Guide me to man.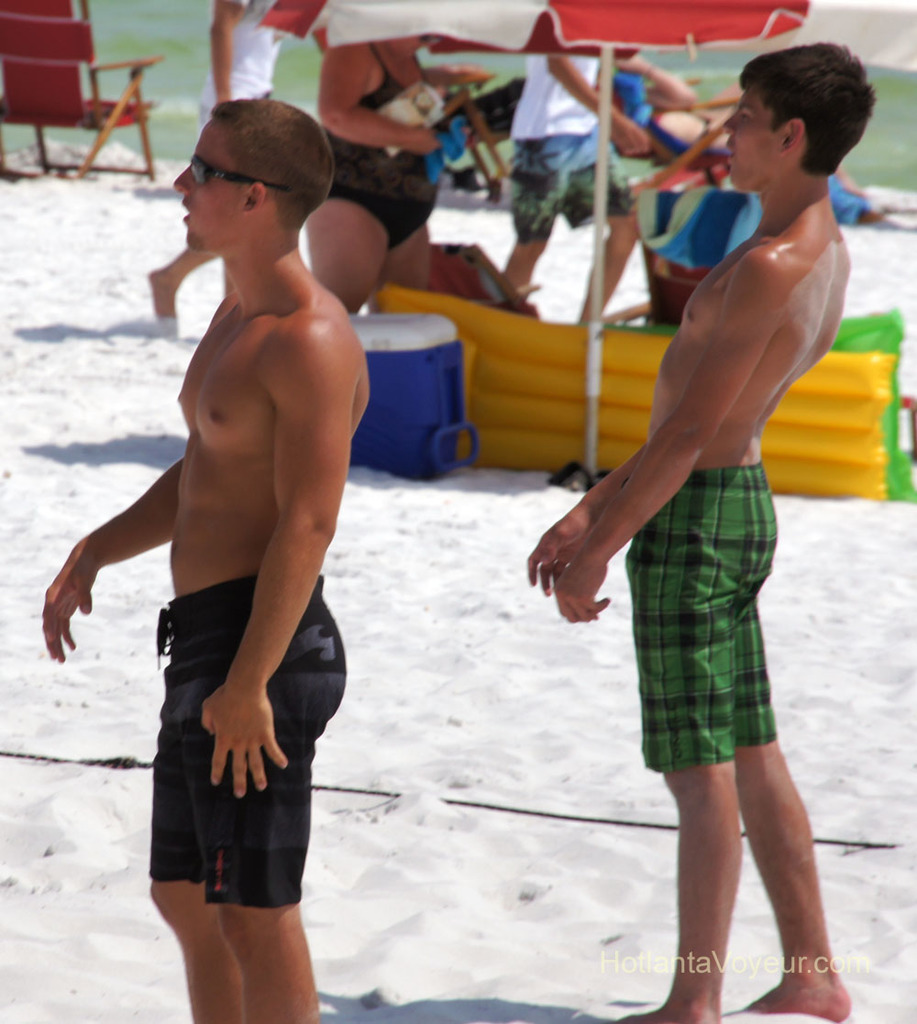
Guidance: left=75, top=105, right=397, bottom=999.
